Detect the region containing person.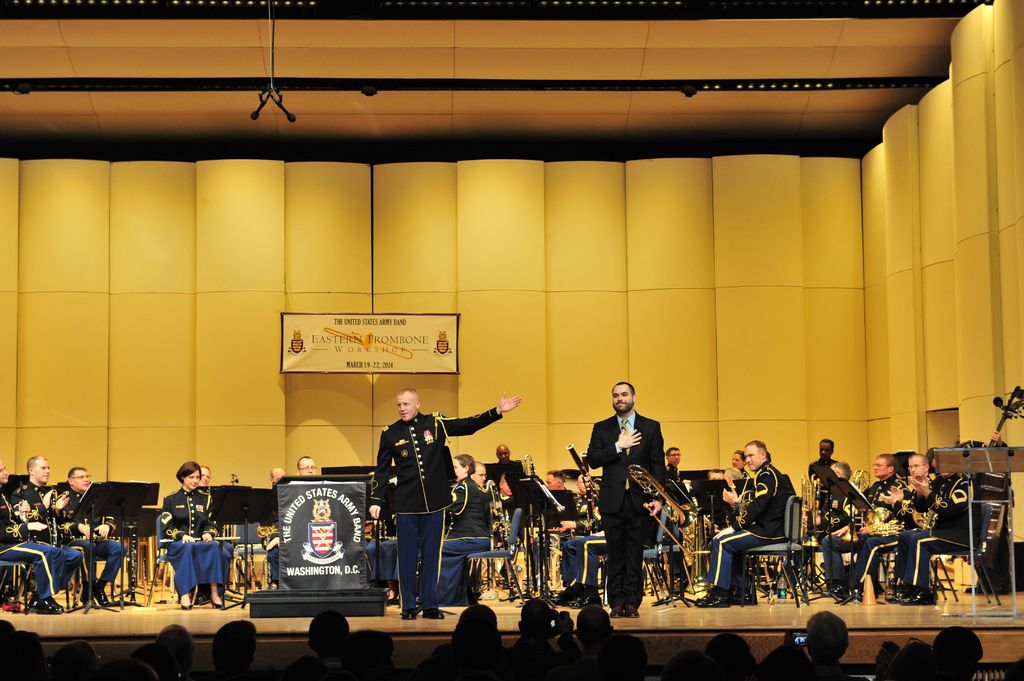
<box>698,440,792,609</box>.
